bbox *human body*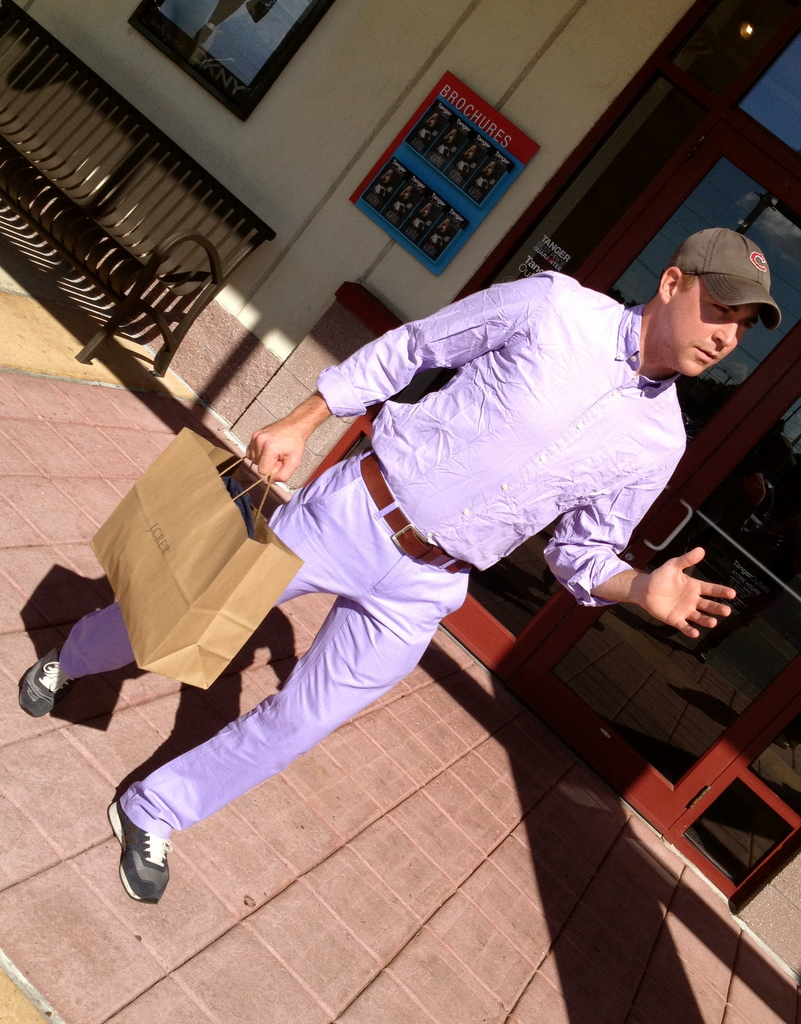
bbox=(97, 125, 709, 964)
